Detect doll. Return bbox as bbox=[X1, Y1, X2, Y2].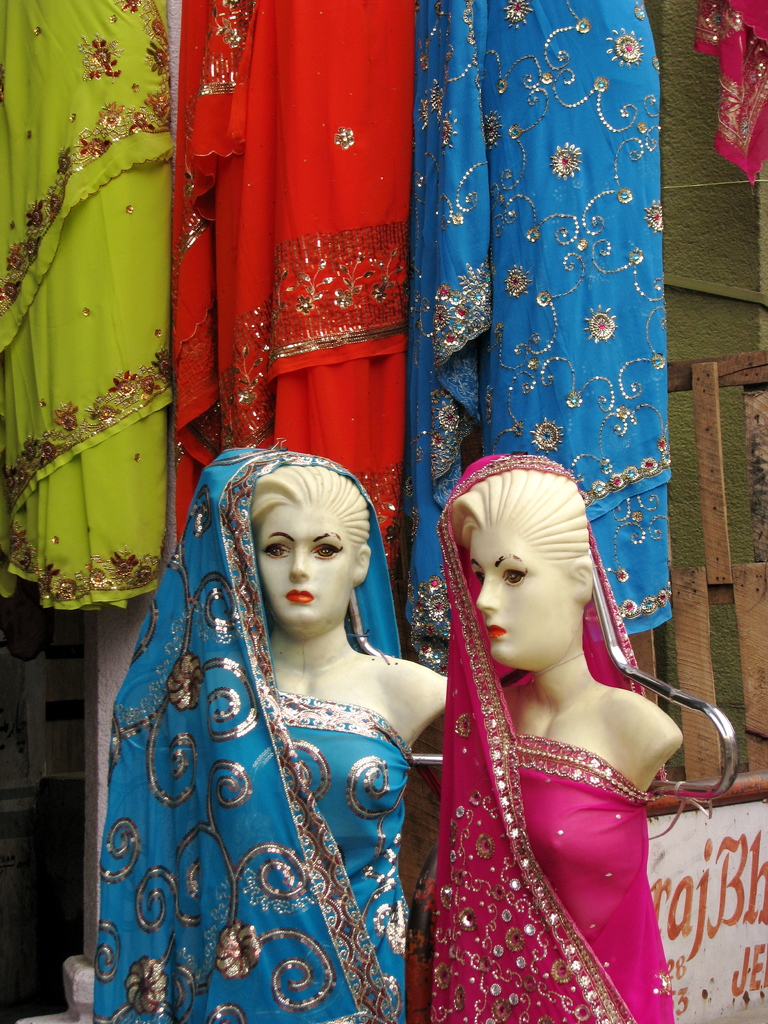
bbox=[401, 410, 709, 1015].
